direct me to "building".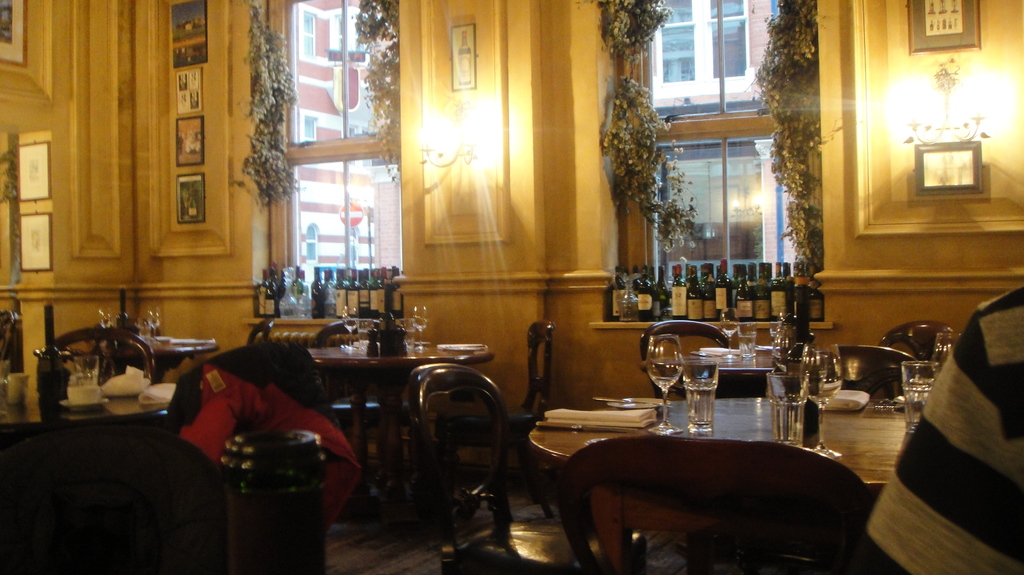
Direction: (0,0,1023,574).
